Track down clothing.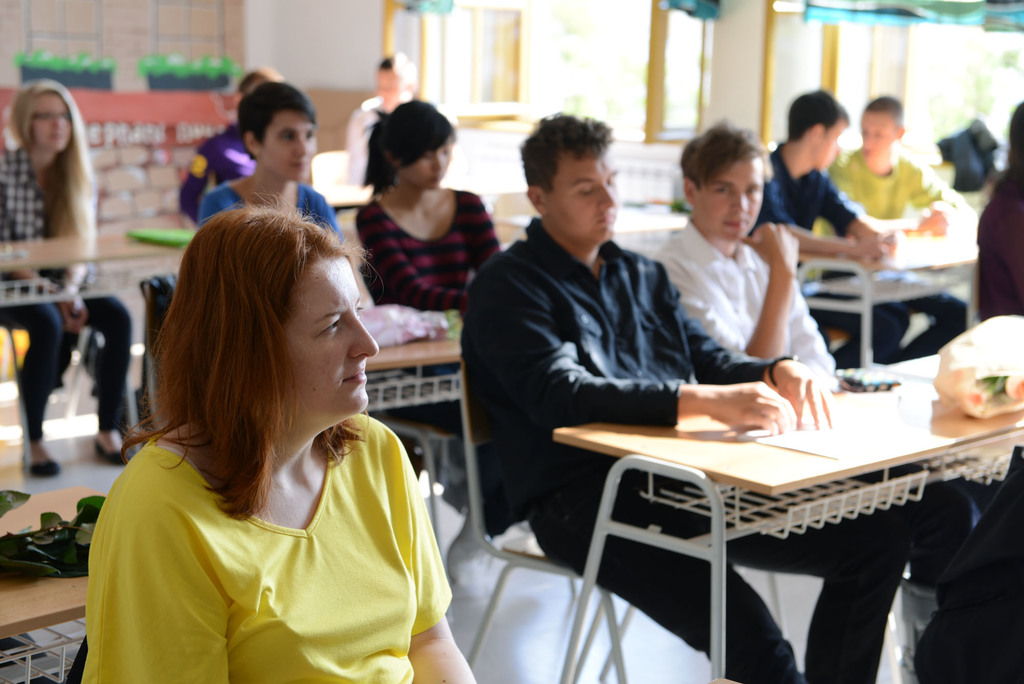
Tracked to {"x1": 762, "y1": 145, "x2": 916, "y2": 370}.
